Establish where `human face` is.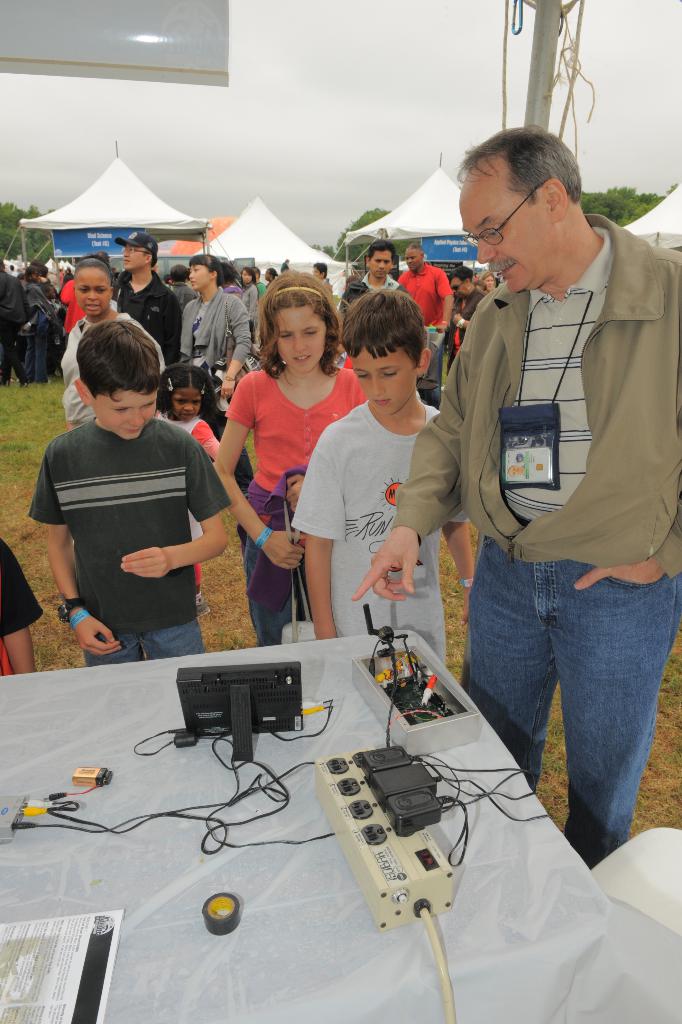
Established at <box>457,169,546,286</box>.
